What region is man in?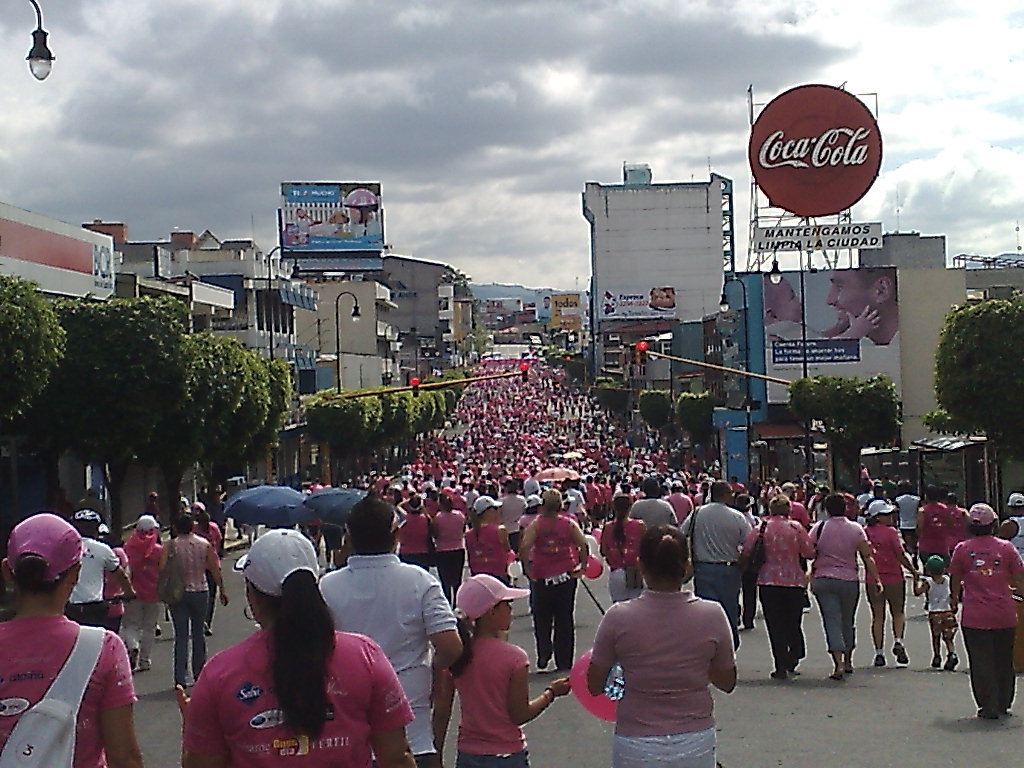
Rect(629, 475, 670, 527).
